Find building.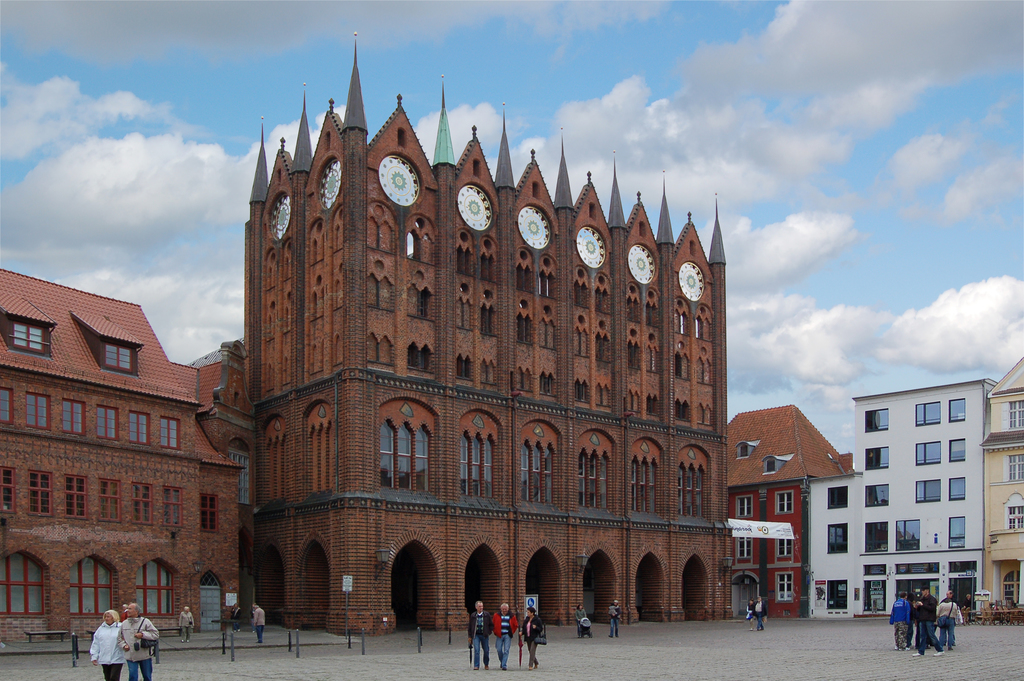
locate(979, 351, 1023, 621).
